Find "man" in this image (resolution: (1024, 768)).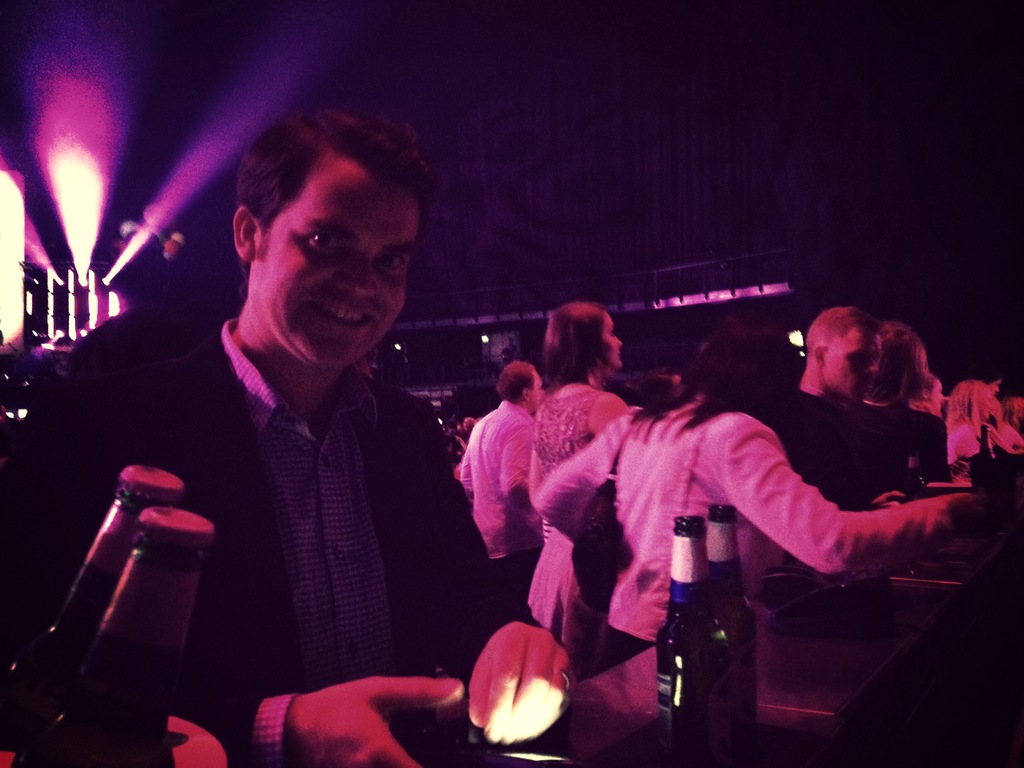
456,360,546,609.
